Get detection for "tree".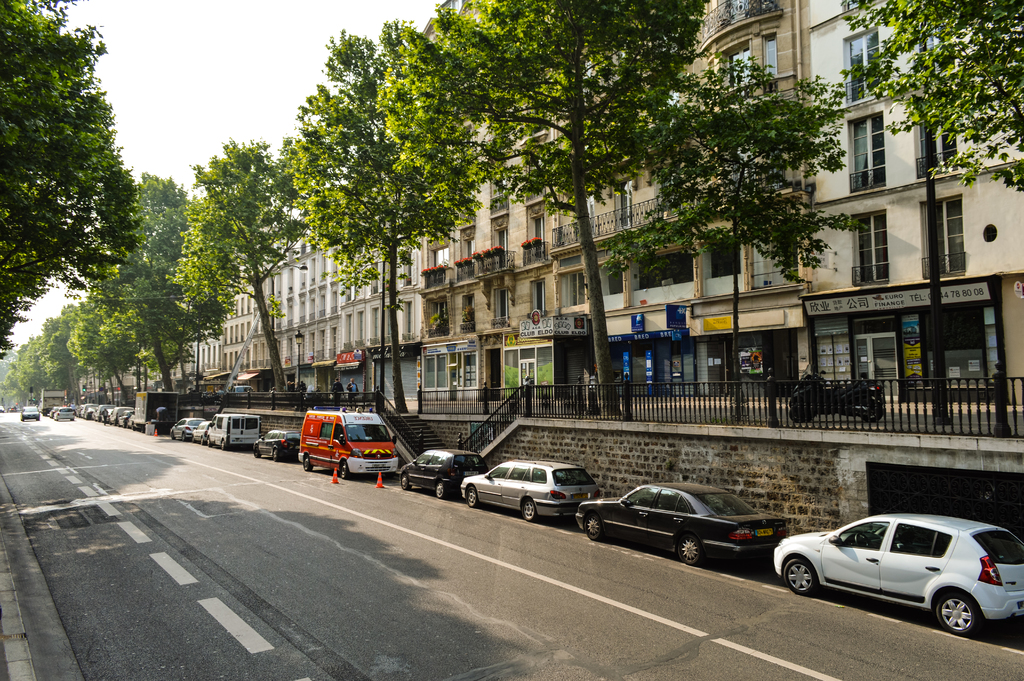
Detection: [812, 0, 1023, 195].
